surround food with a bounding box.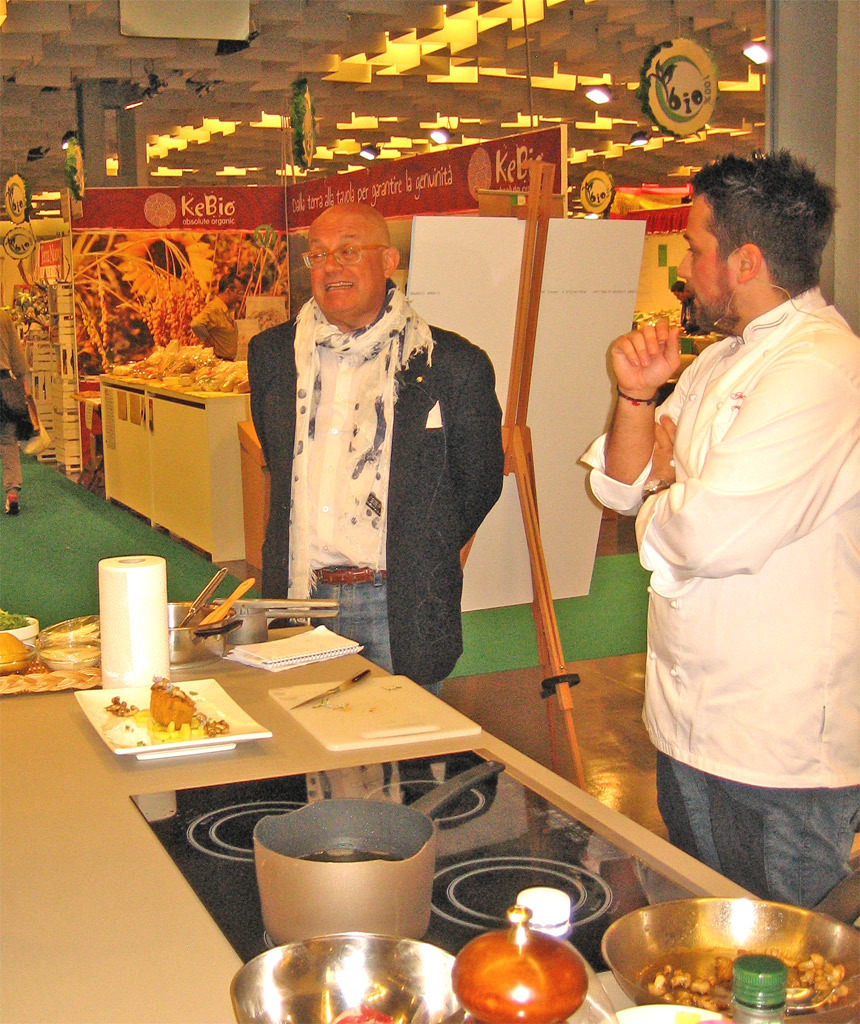
(112, 689, 219, 772).
